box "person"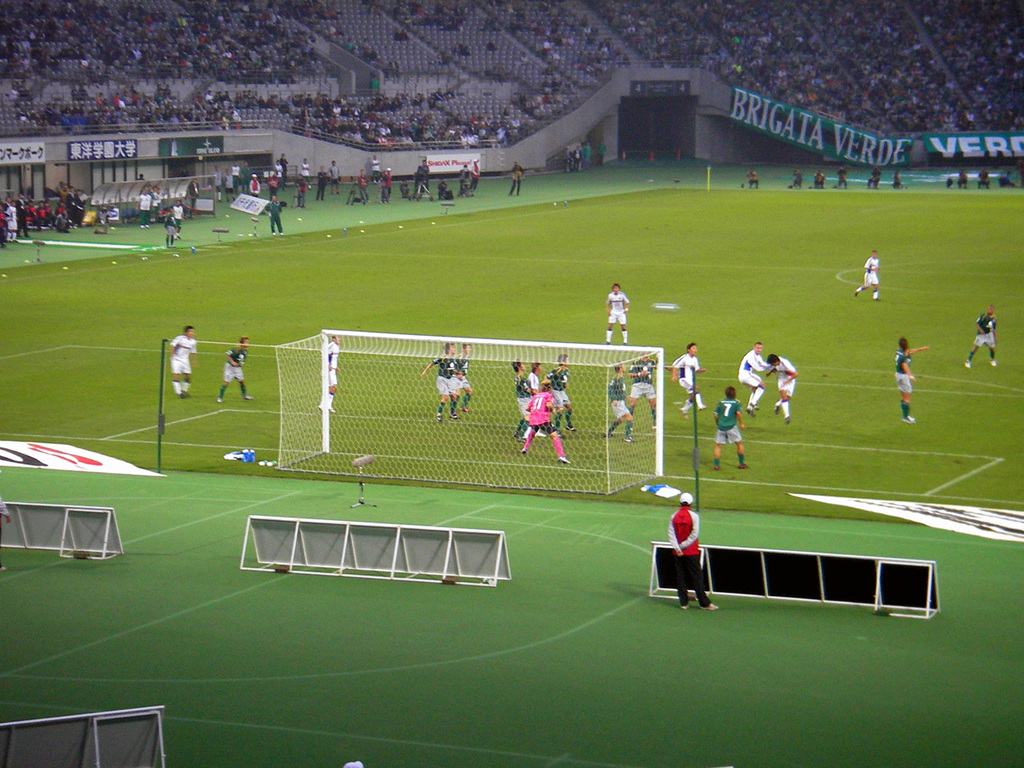
[466,157,480,186]
